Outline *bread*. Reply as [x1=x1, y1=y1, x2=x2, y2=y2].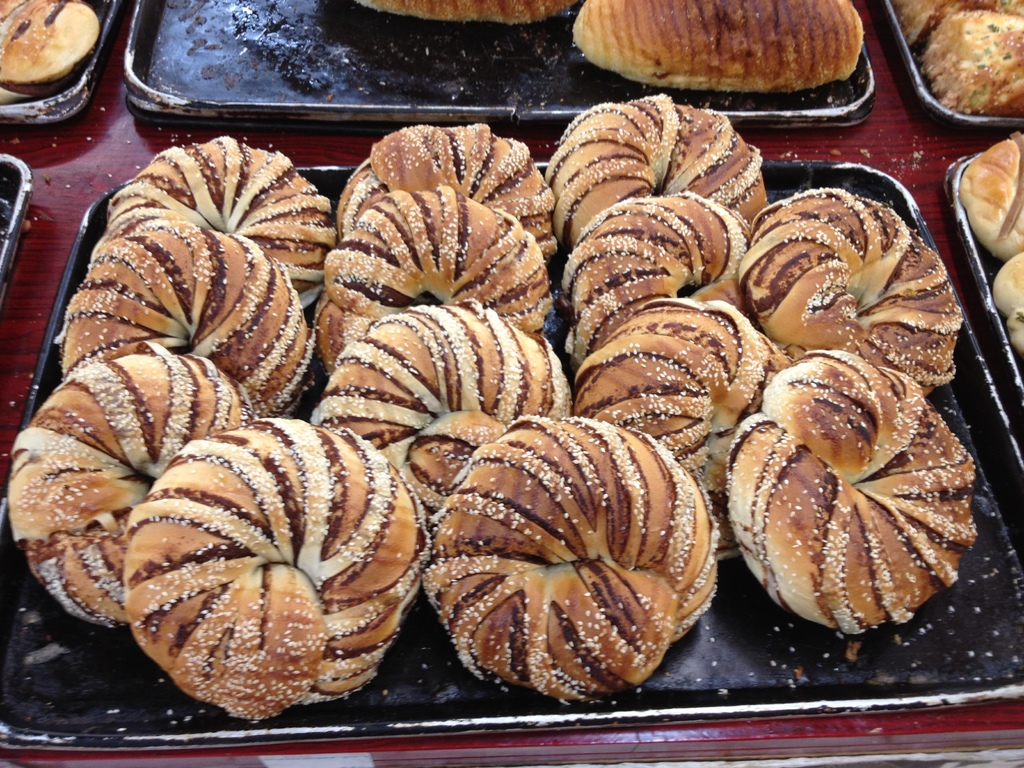
[x1=571, y1=0, x2=865, y2=95].
